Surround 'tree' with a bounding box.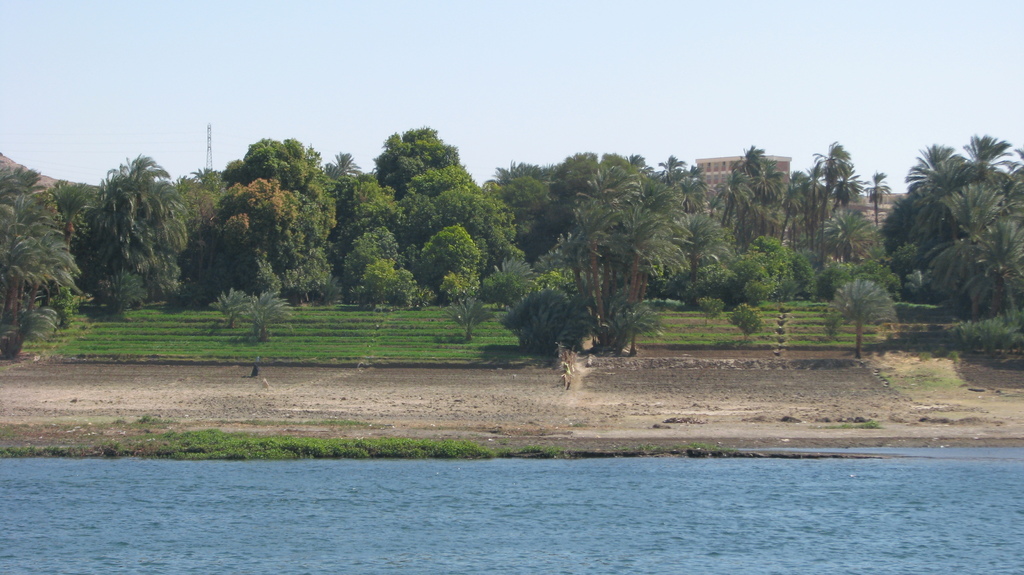
{"x1": 858, "y1": 166, "x2": 890, "y2": 225}.
